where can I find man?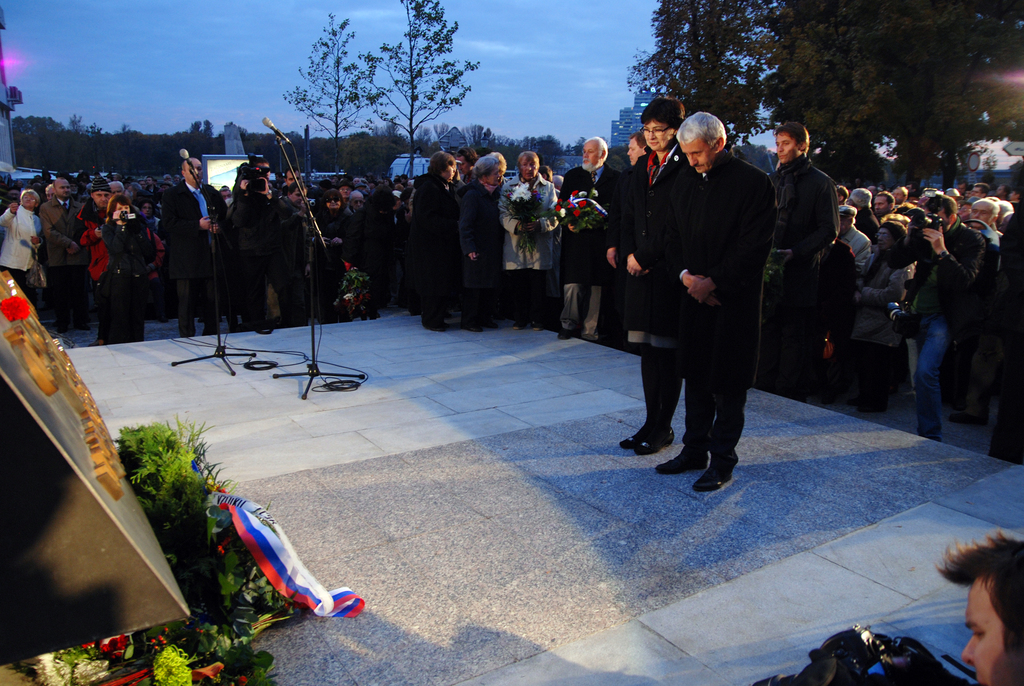
You can find it at crop(661, 107, 781, 500).
